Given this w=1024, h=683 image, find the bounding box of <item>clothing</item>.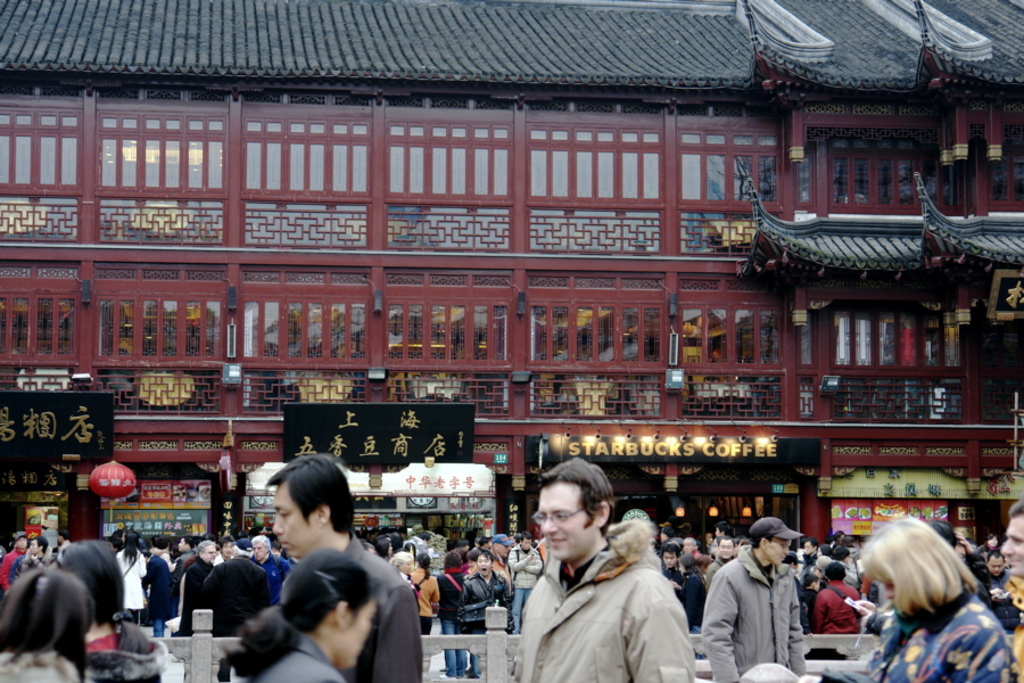
463:566:511:636.
